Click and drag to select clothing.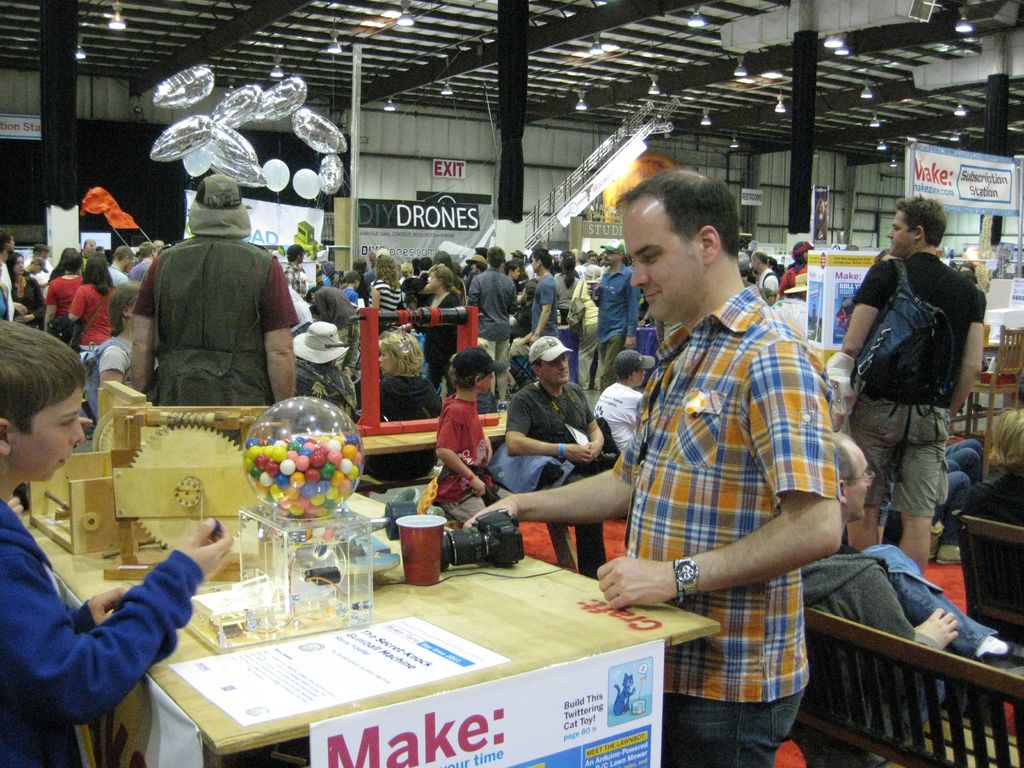
Selection: 0:492:196:767.
